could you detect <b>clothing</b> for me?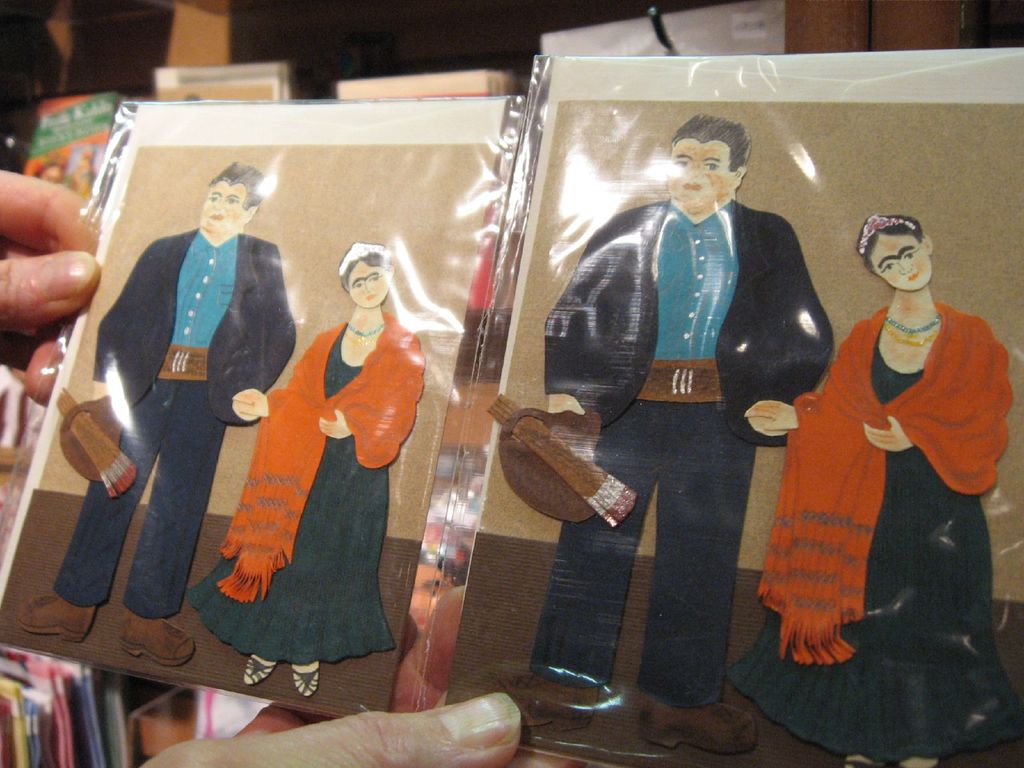
Detection result: 529/193/837/701.
